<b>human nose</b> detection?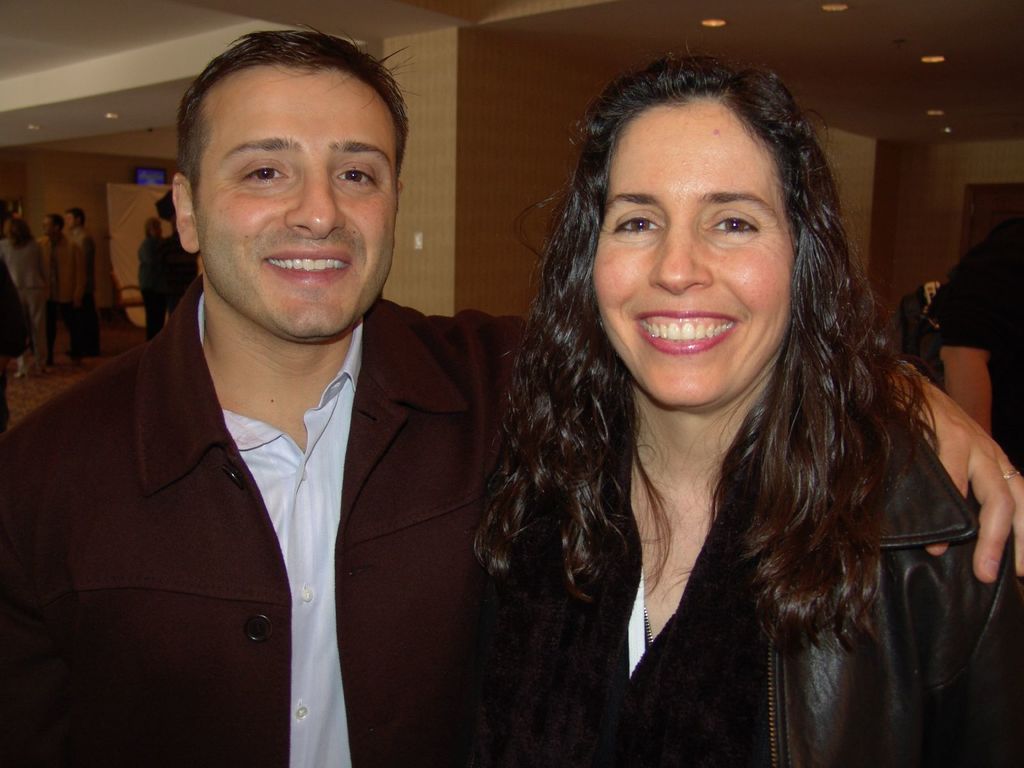
x1=287 y1=164 x2=343 y2=241
